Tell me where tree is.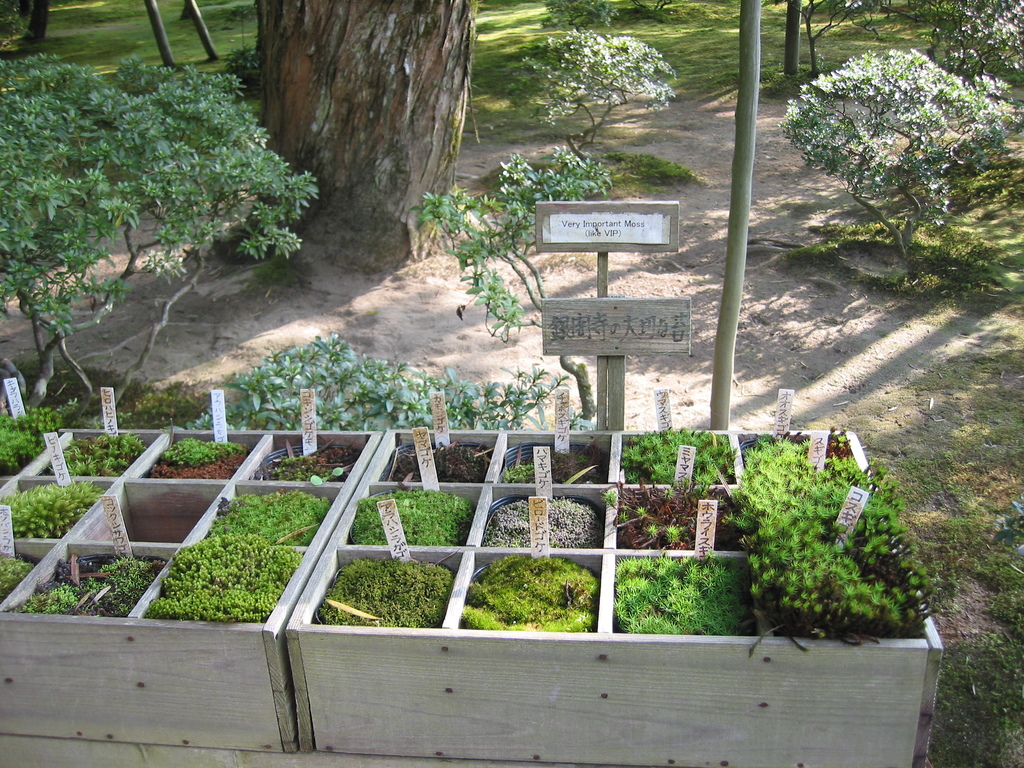
tree is at (895, 0, 1023, 104).
